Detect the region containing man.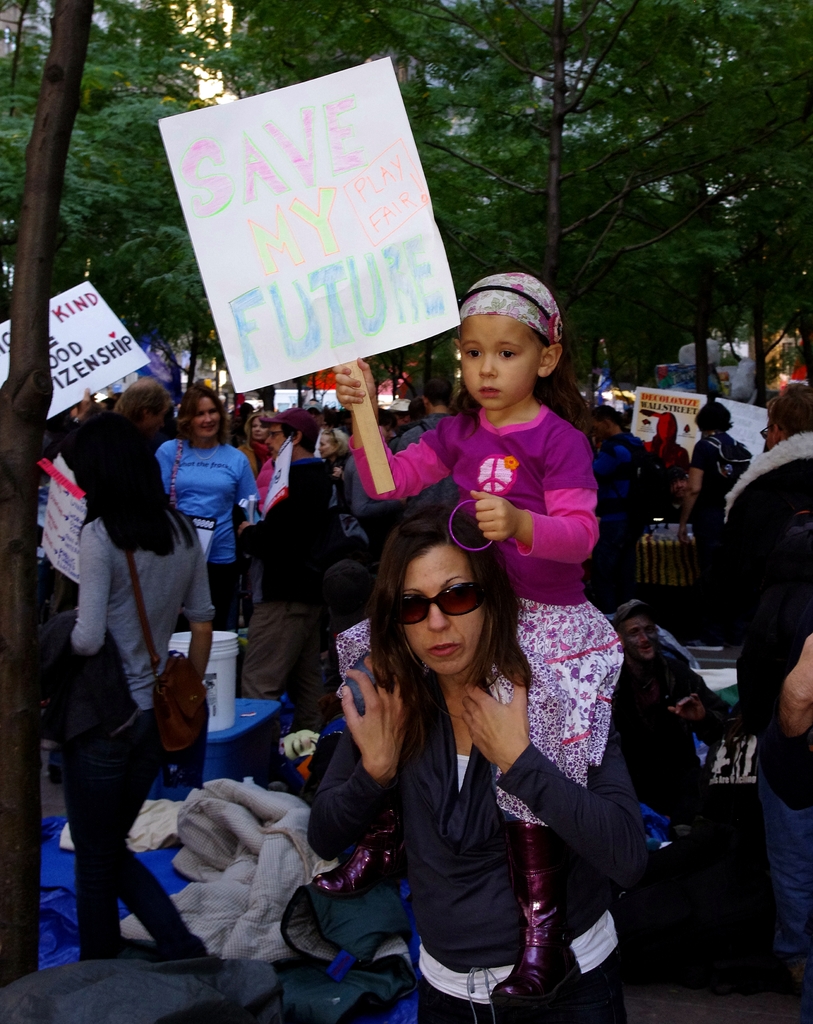
[600, 598, 723, 826].
